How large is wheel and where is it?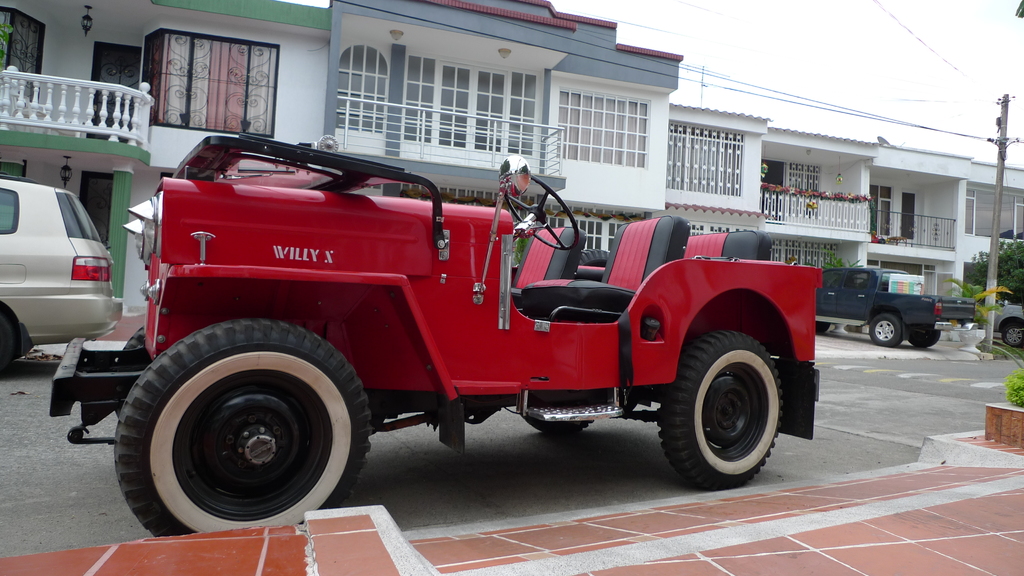
Bounding box: detection(868, 314, 902, 347).
